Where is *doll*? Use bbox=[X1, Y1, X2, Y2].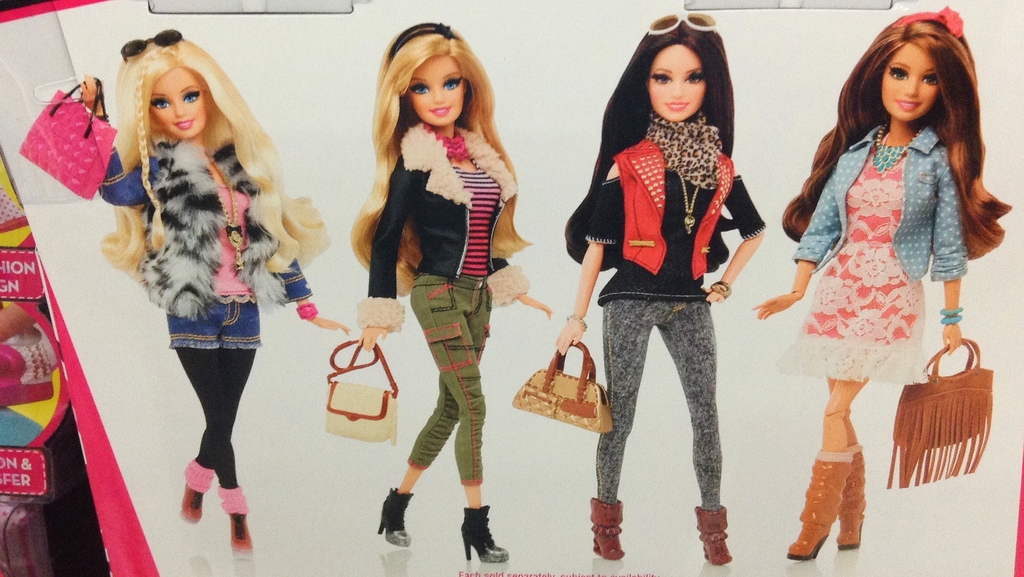
bbox=[514, 8, 771, 565].
